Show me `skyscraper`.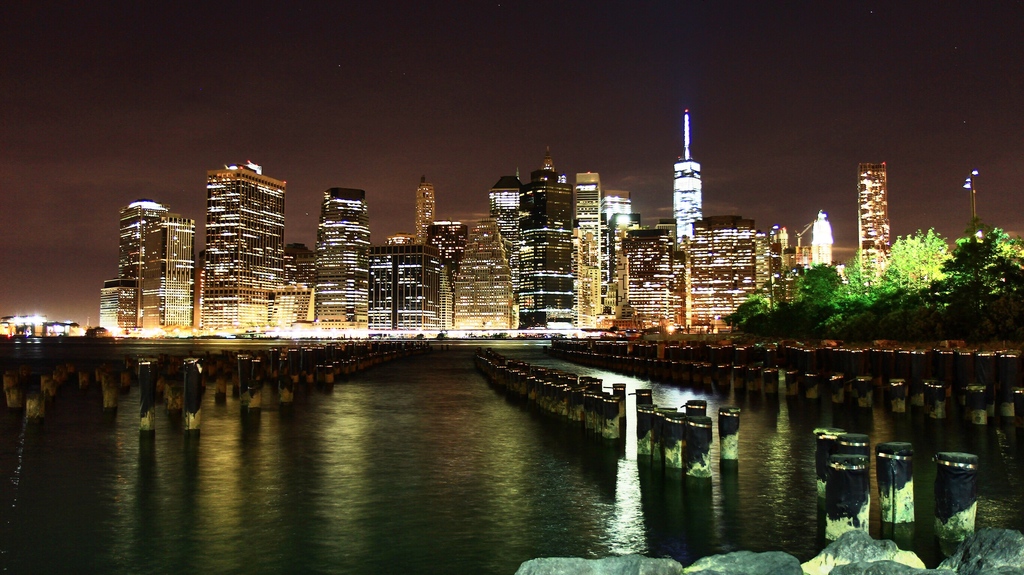
`skyscraper` is here: <bbox>177, 149, 293, 306</bbox>.
